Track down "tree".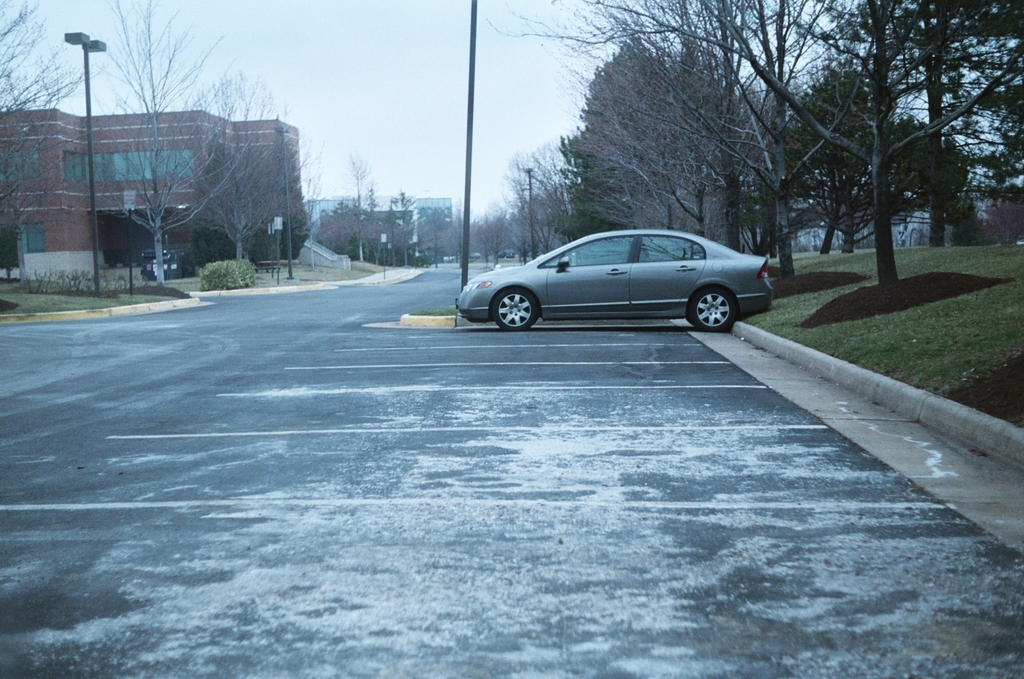
Tracked to (x1=190, y1=71, x2=315, y2=254).
